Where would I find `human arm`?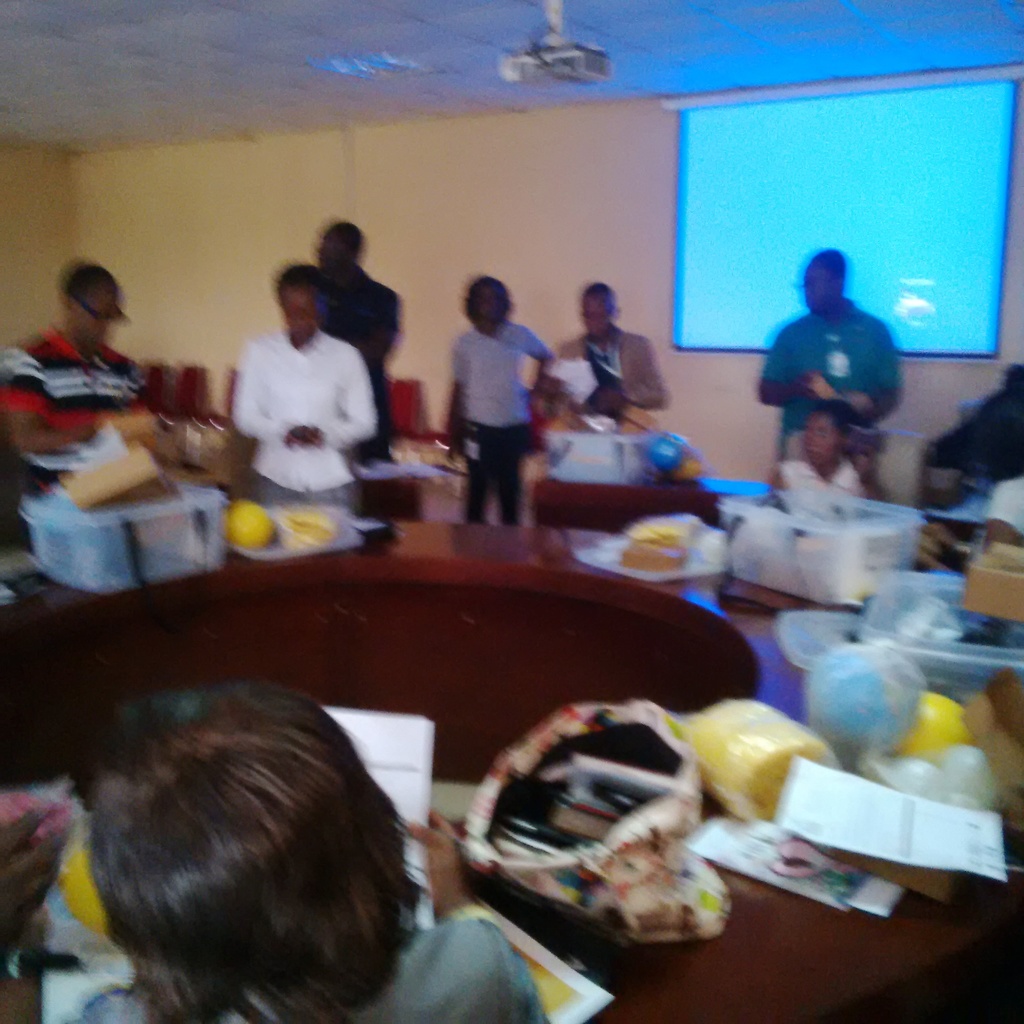
At 301/339/377/452.
